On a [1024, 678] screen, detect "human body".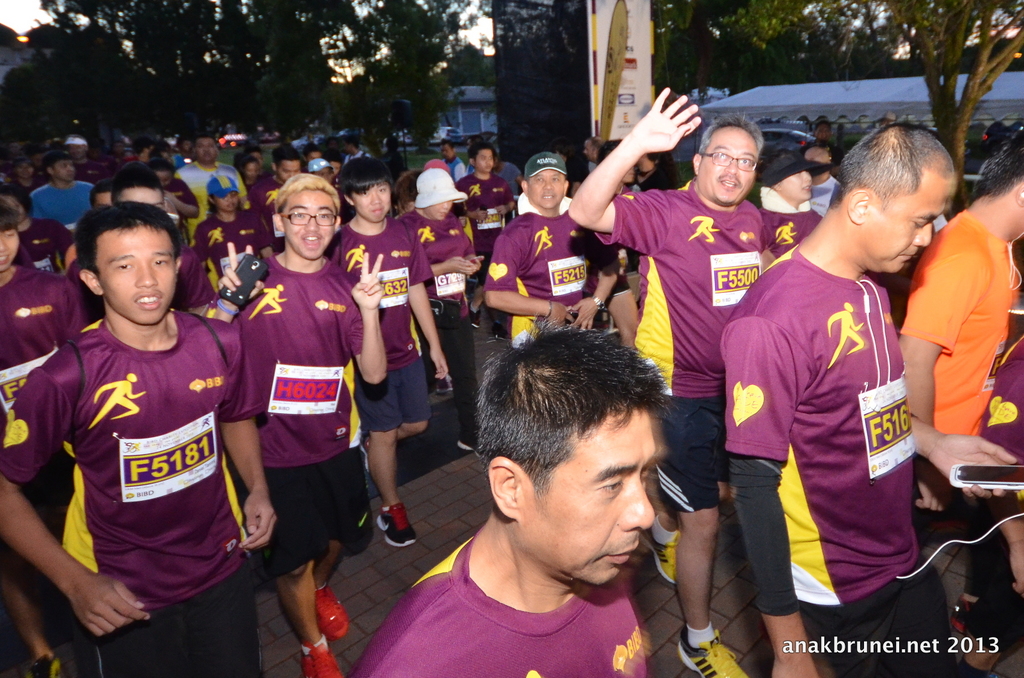
754,138,815,217.
